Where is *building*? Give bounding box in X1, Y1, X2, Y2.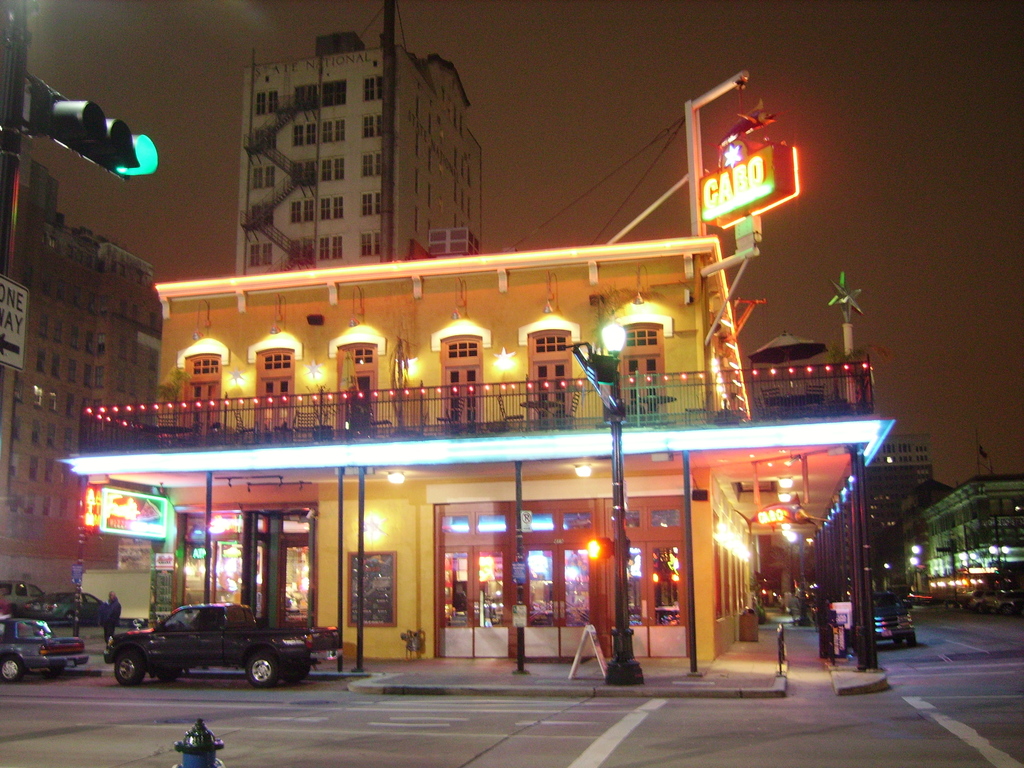
235, 33, 487, 280.
